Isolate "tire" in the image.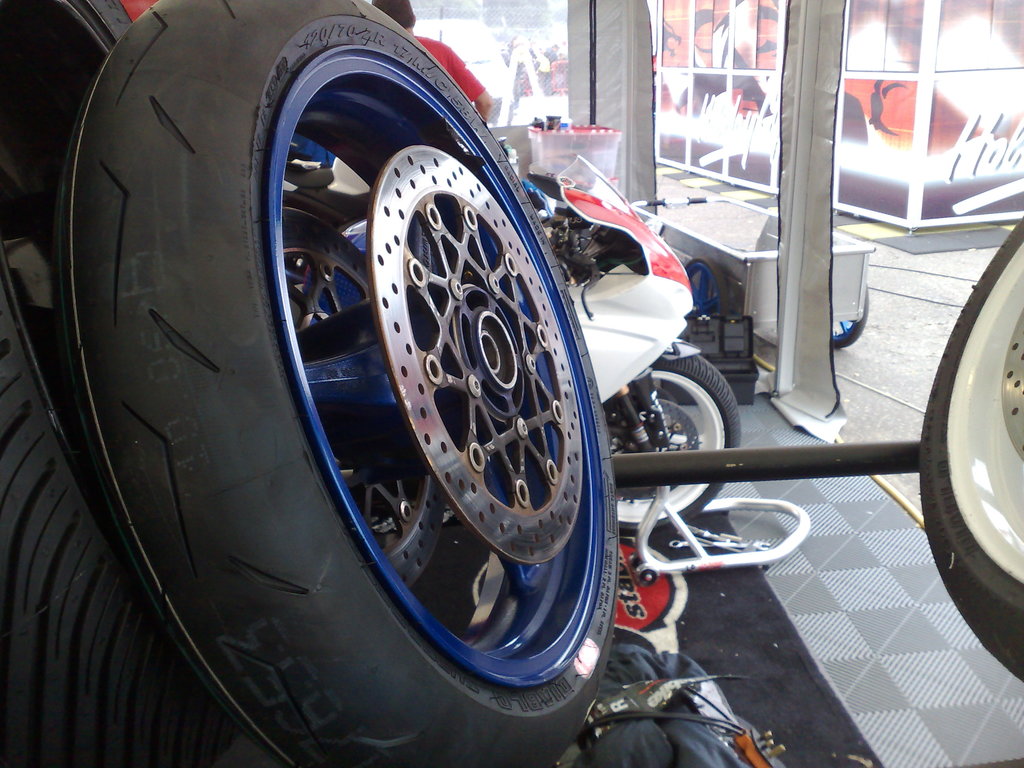
Isolated region: box(0, 0, 244, 767).
